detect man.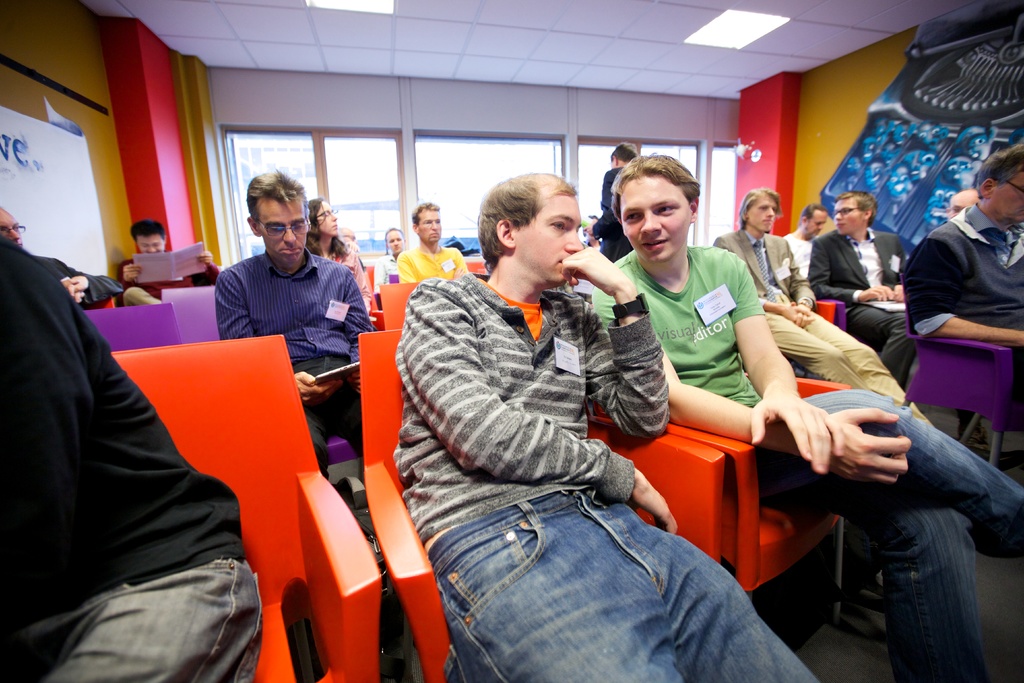
Detected at [724,187,902,394].
